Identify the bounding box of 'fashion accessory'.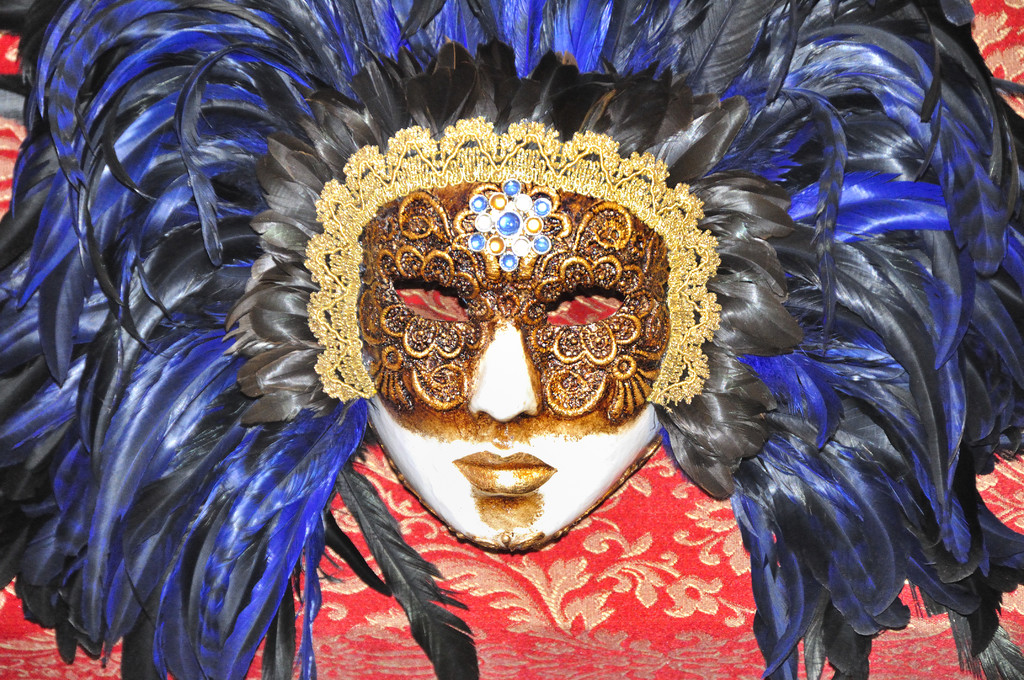
crop(0, 0, 1023, 679).
